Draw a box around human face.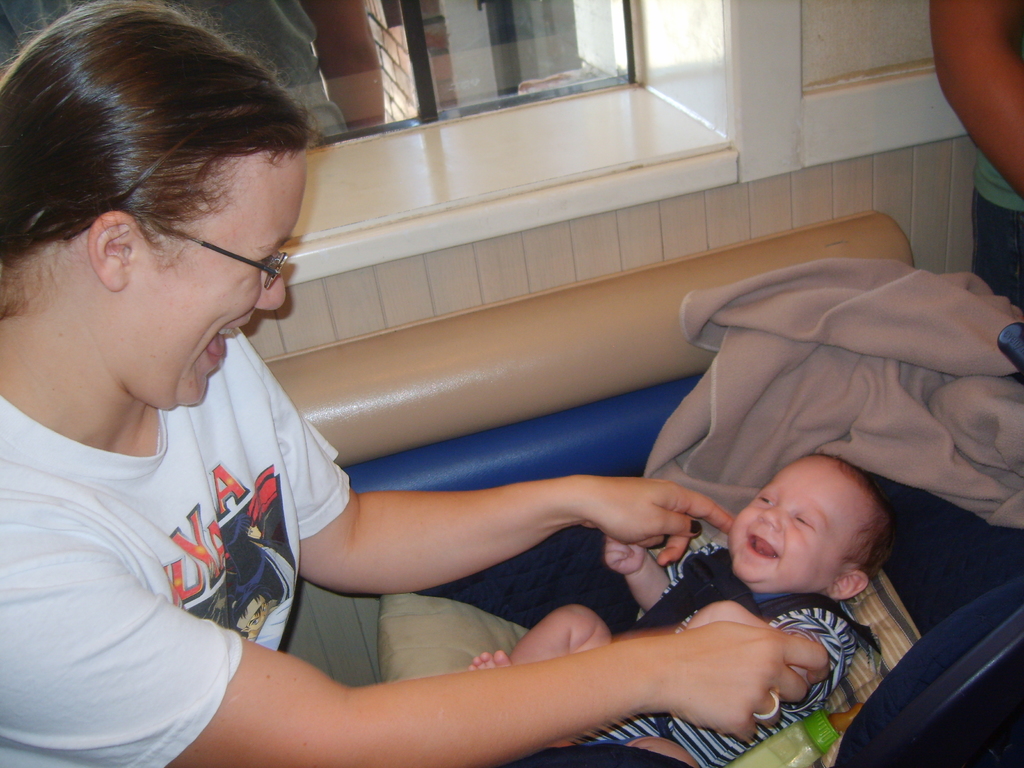
<region>111, 167, 291, 404</region>.
